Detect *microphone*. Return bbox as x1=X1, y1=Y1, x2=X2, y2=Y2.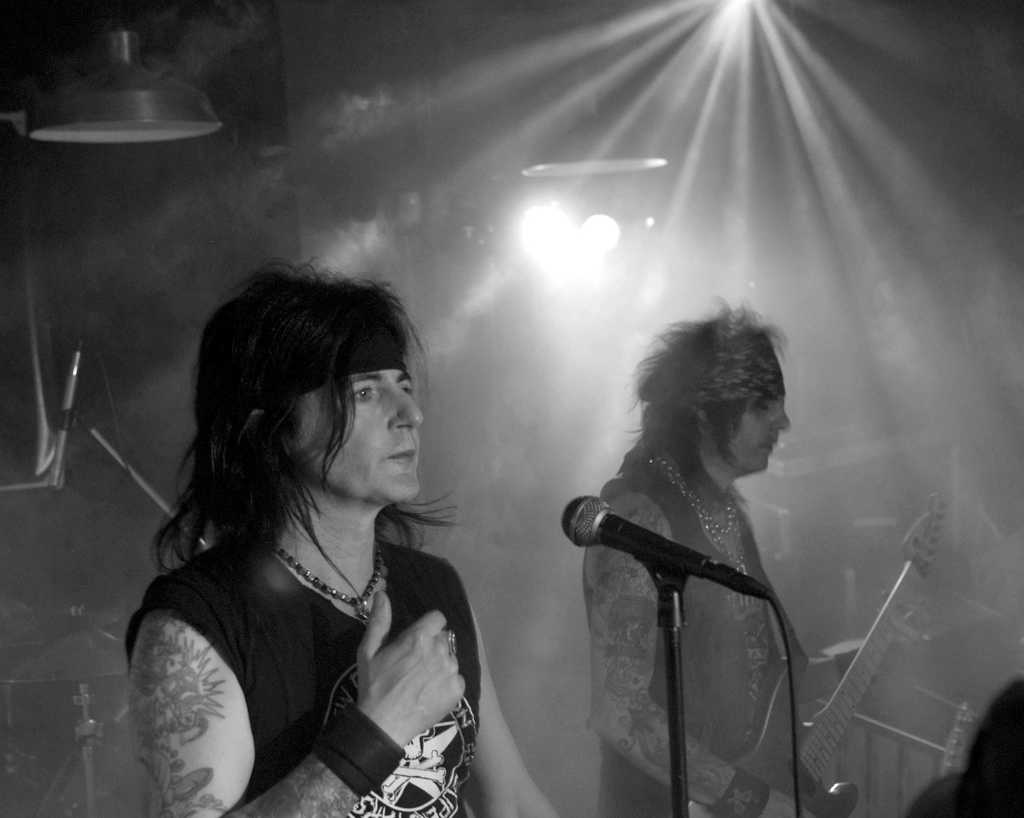
x1=47, y1=338, x2=94, y2=485.
